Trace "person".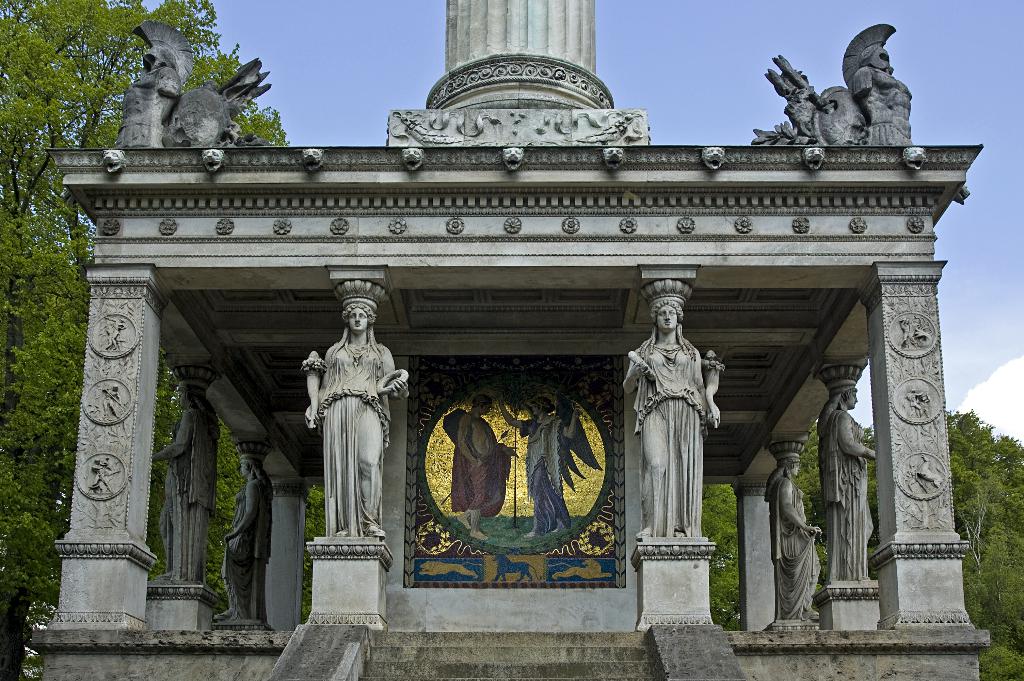
Traced to <region>302, 286, 395, 570</region>.
